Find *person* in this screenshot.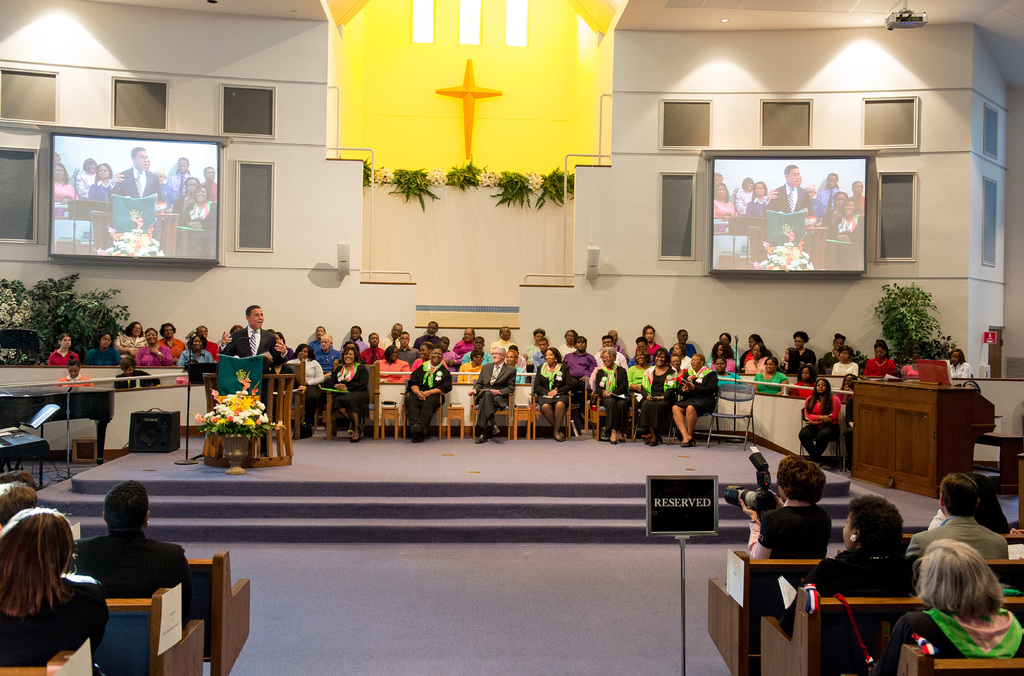
The bounding box for *person* is {"left": 714, "top": 162, "right": 867, "bottom": 249}.
